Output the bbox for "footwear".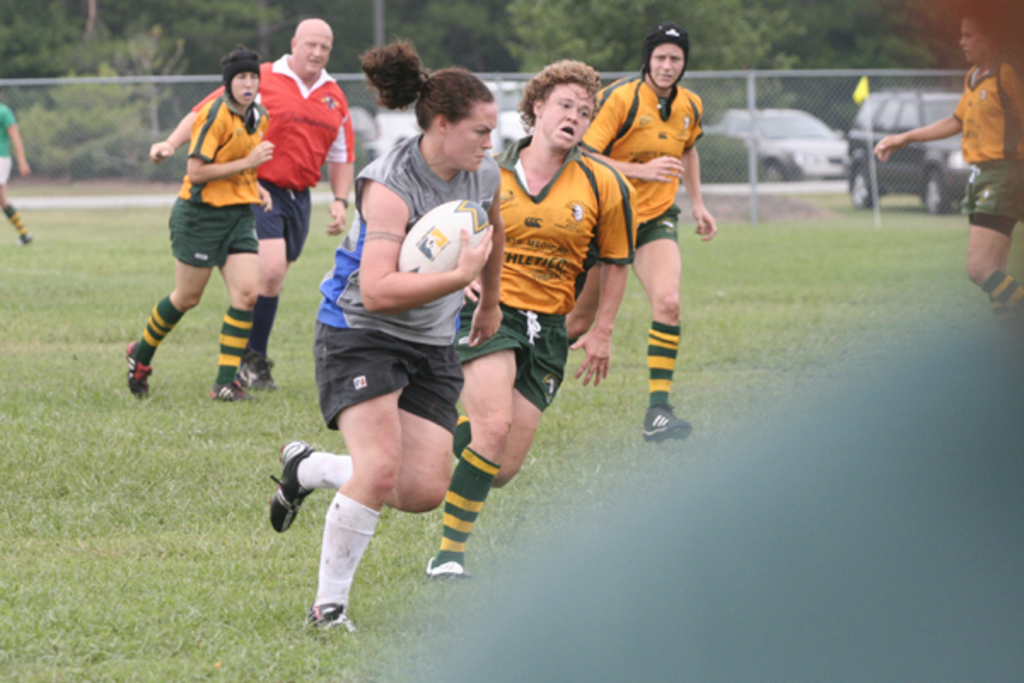
bbox=[305, 606, 358, 647].
